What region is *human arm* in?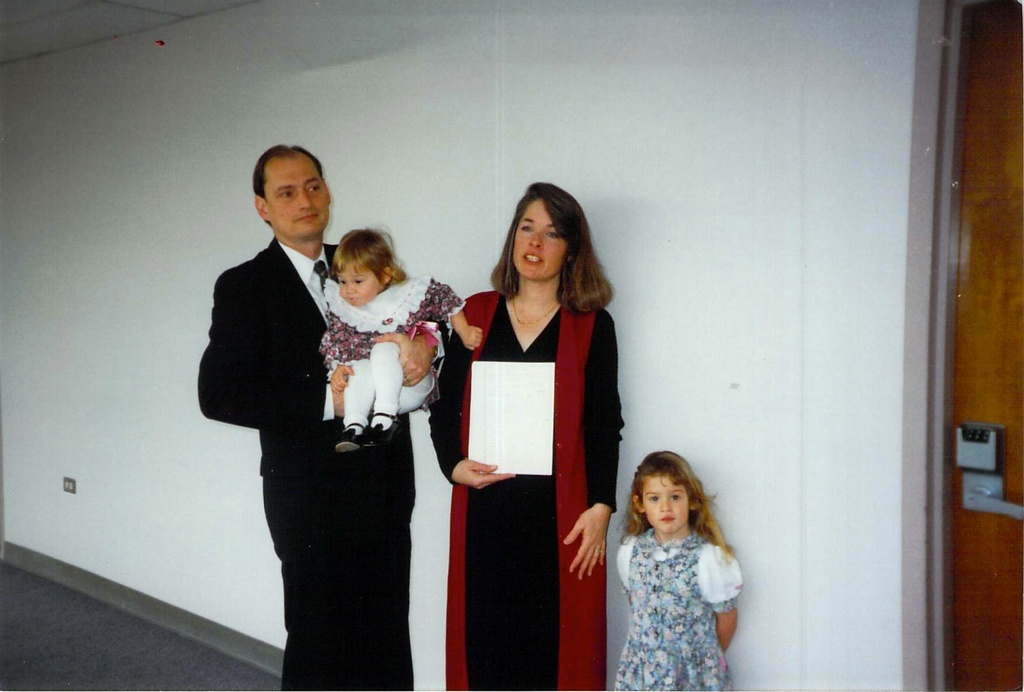
box=[428, 294, 519, 490].
